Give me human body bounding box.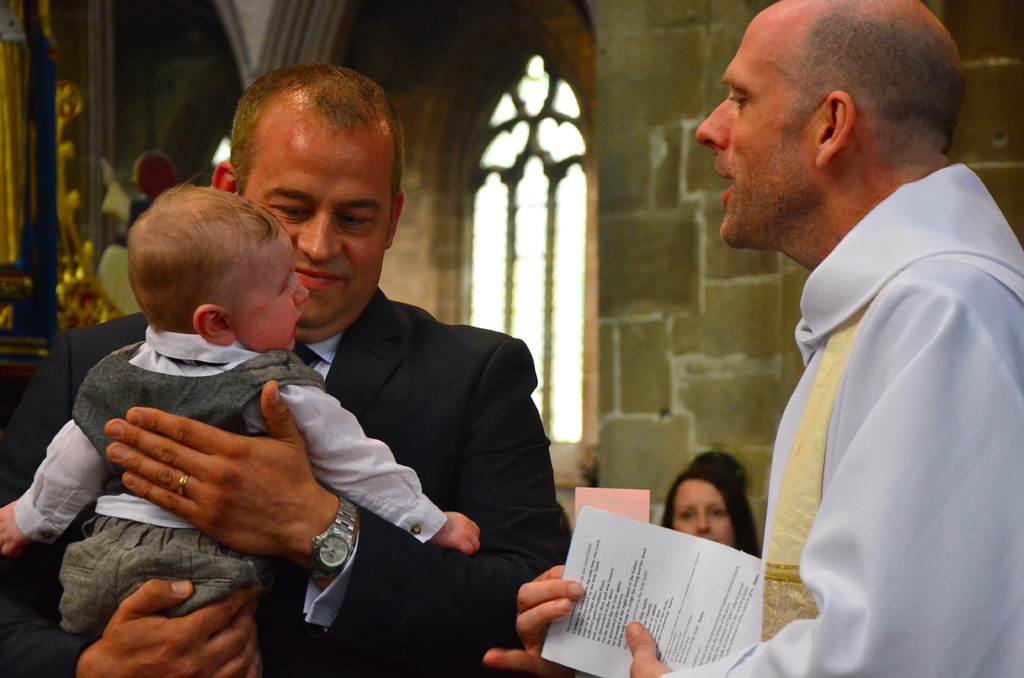
{"left": 0, "top": 282, "right": 579, "bottom": 677}.
